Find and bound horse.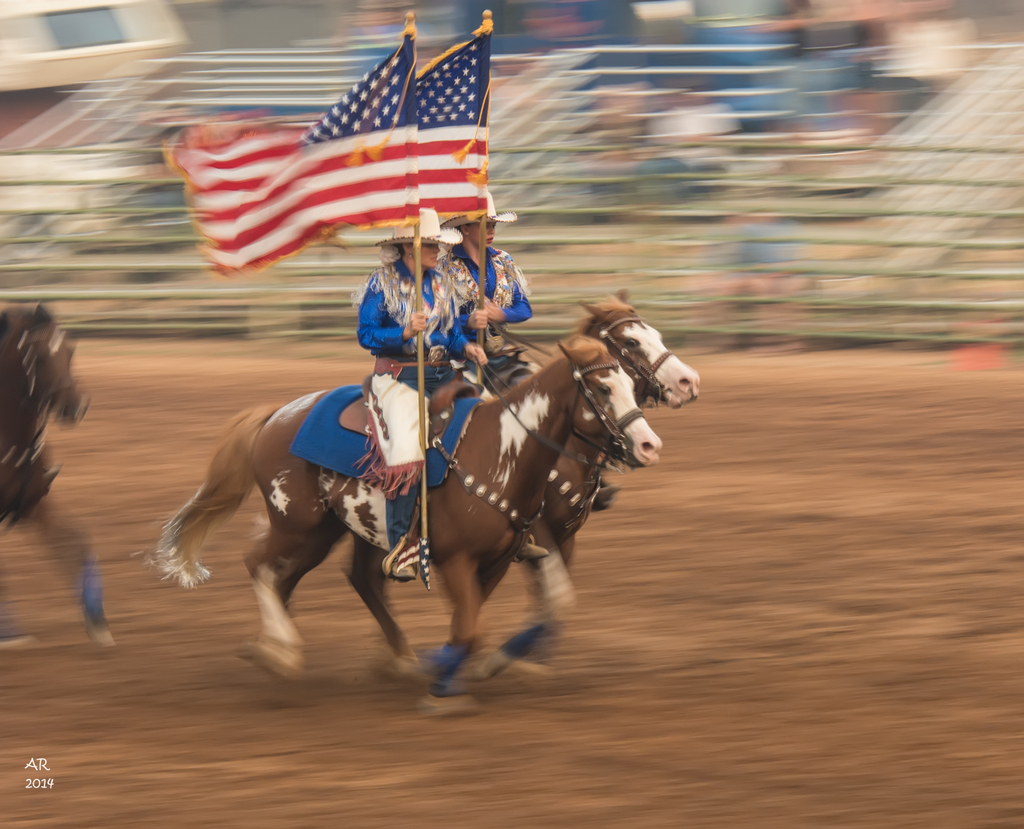
Bound: x1=0 y1=297 x2=116 y2=649.
